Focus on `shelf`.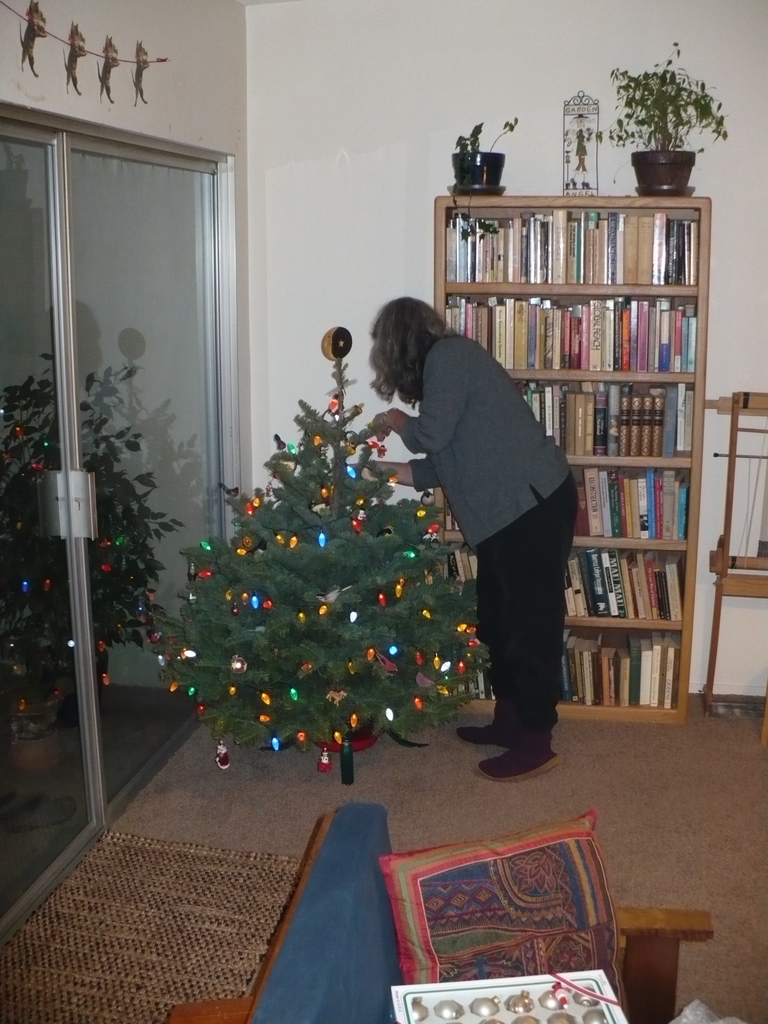
Focused at [left=431, top=165, right=723, bottom=713].
